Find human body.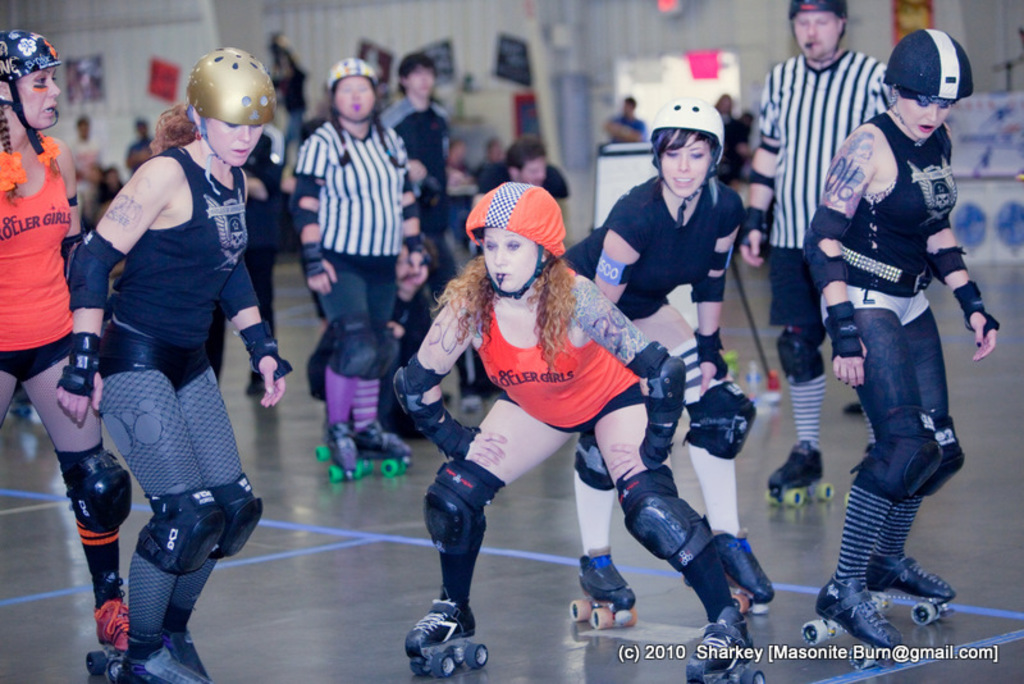
[284, 122, 410, 469].
